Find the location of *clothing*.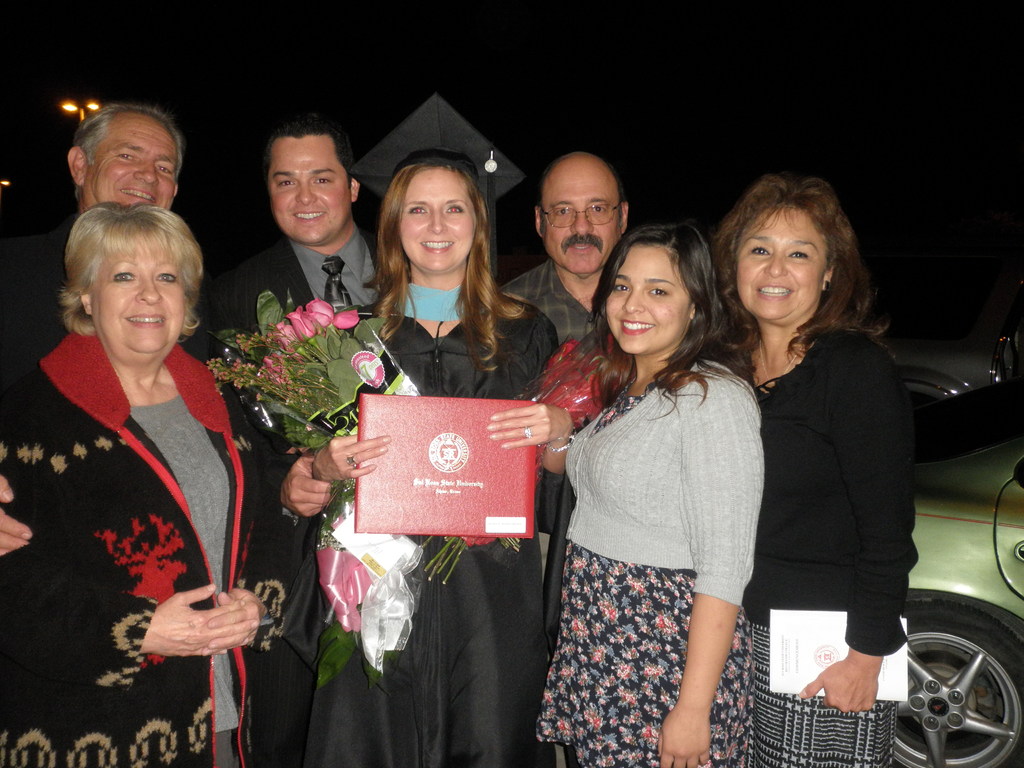
Location: (x1=280, y1=301, x2=575, y2=767).
